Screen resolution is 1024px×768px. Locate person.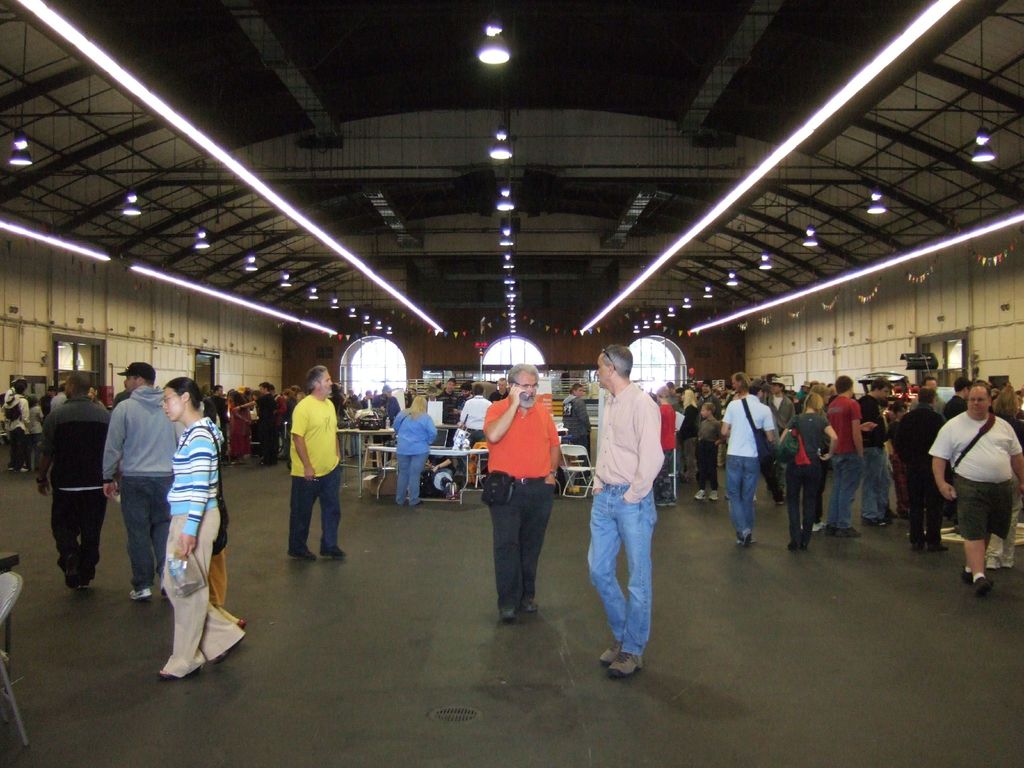
[173, 397, 208, 445].
